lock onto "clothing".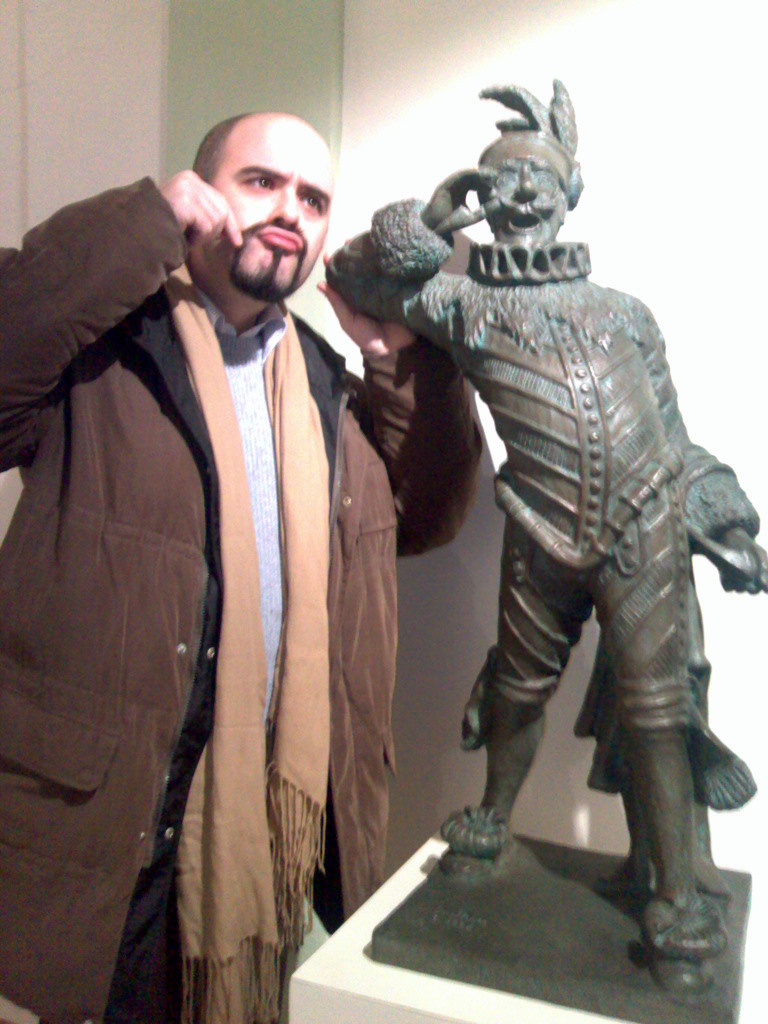
Locked: 0:178:479:1023.
